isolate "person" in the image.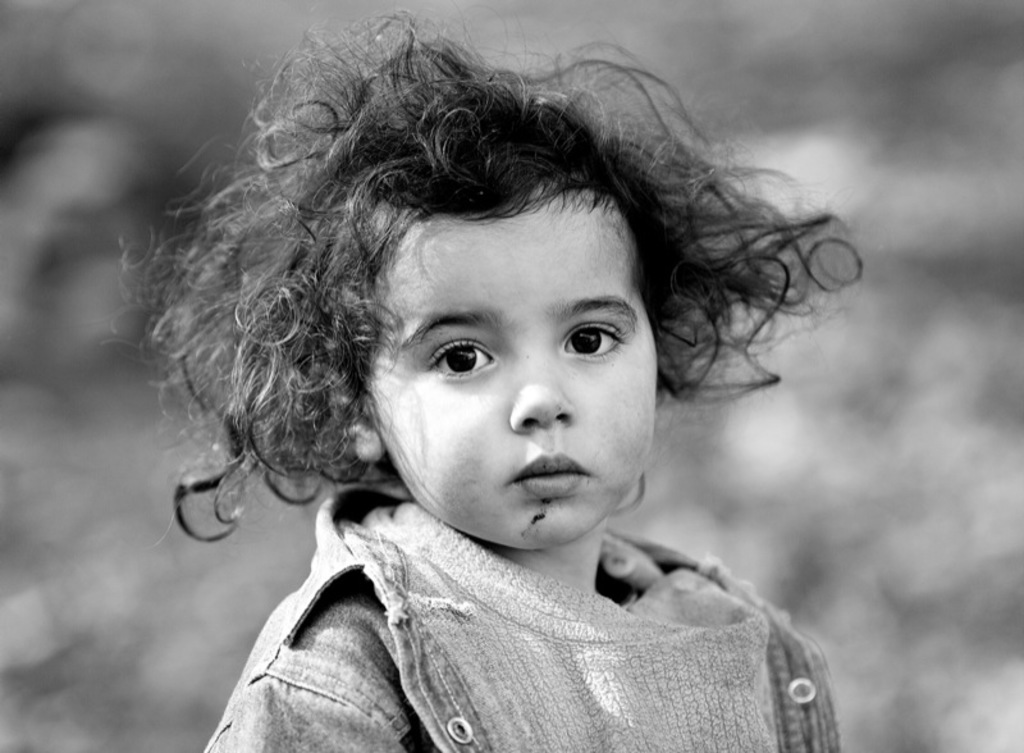
Isolated region: box(122, 28, 881, 748).
